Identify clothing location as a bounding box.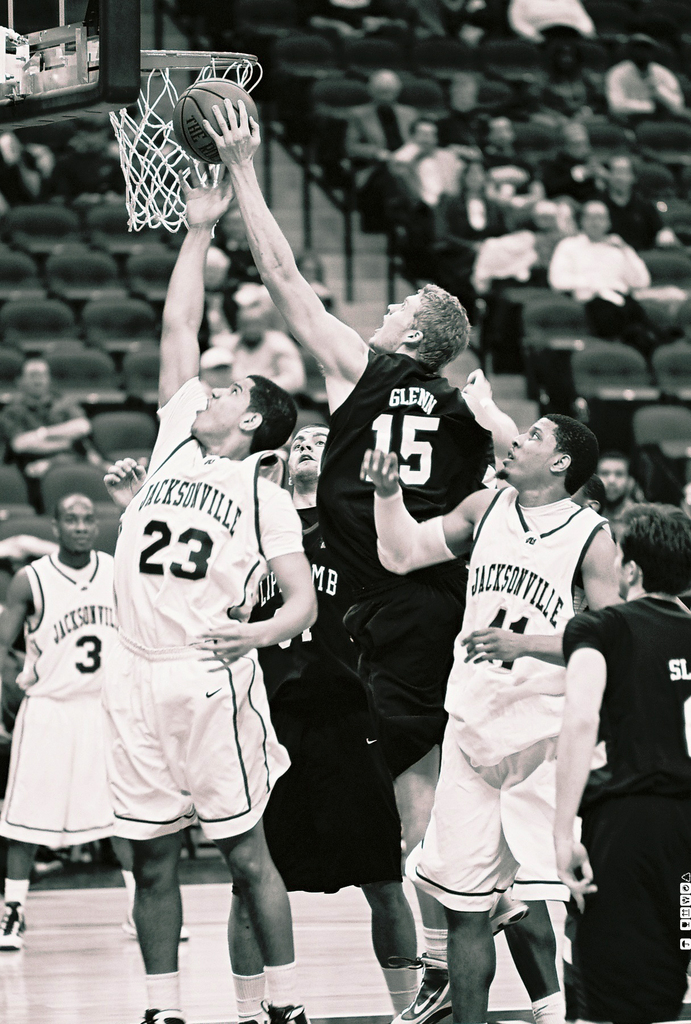
Rect(4, 386, 86, 500).
